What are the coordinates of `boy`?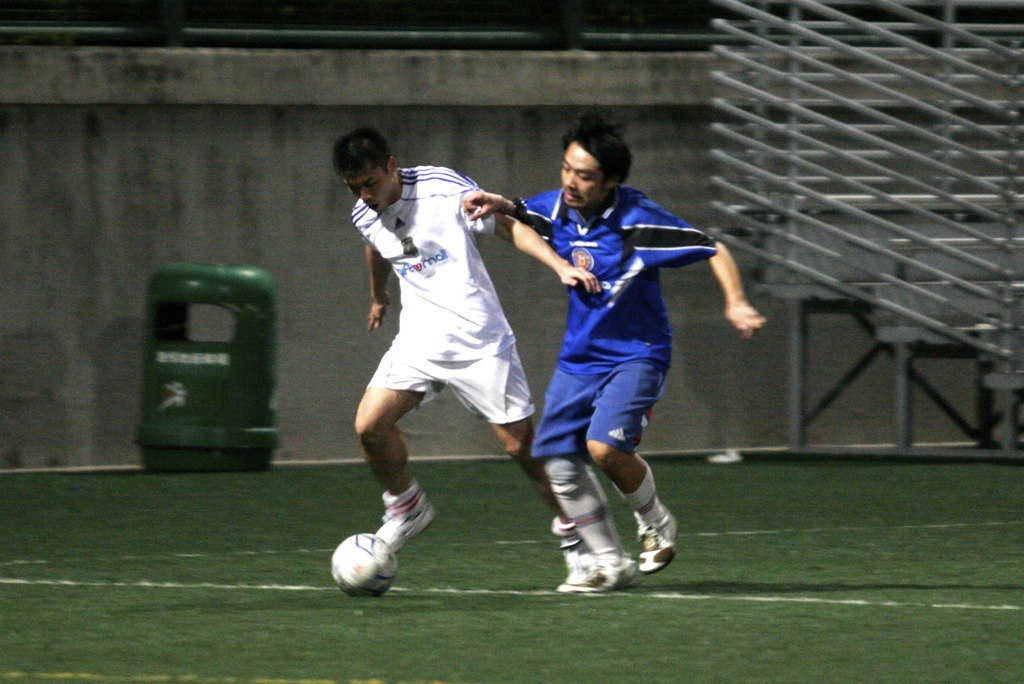
{"x1": 327, "y1": 122, "x2": 596, "y2": 596}.
